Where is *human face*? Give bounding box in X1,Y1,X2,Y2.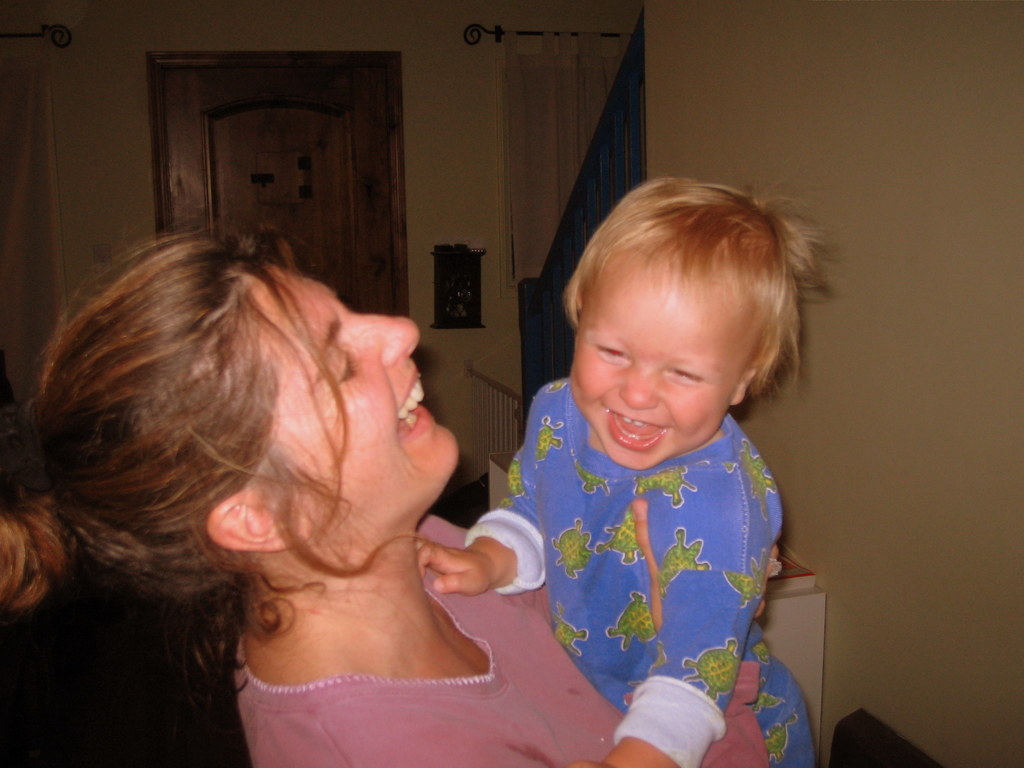
235,273,460,520.
